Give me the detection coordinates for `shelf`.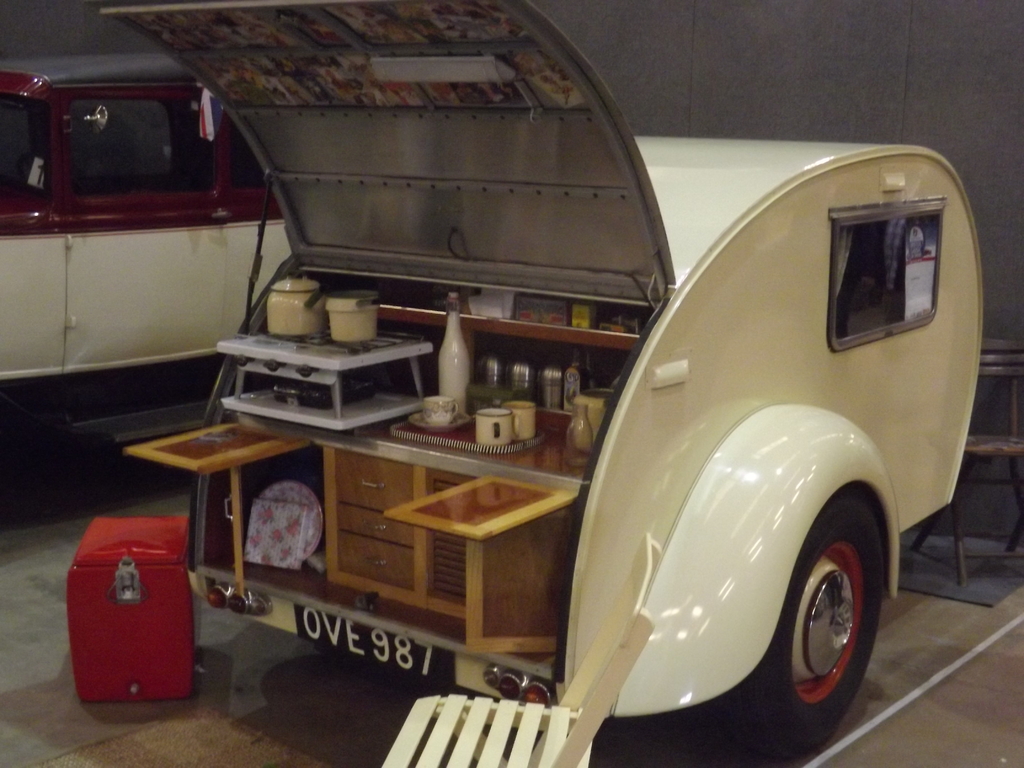
crop(237, 388, 578, 487).
